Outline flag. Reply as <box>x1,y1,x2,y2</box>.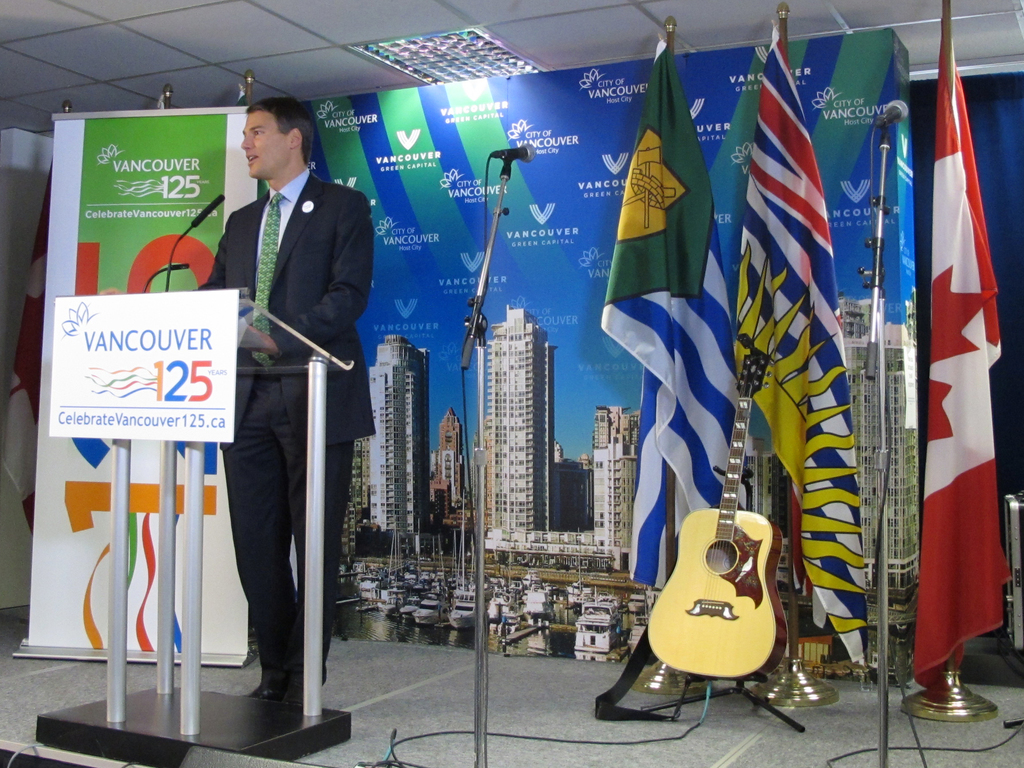
<box>915,24,999,696</box>.
